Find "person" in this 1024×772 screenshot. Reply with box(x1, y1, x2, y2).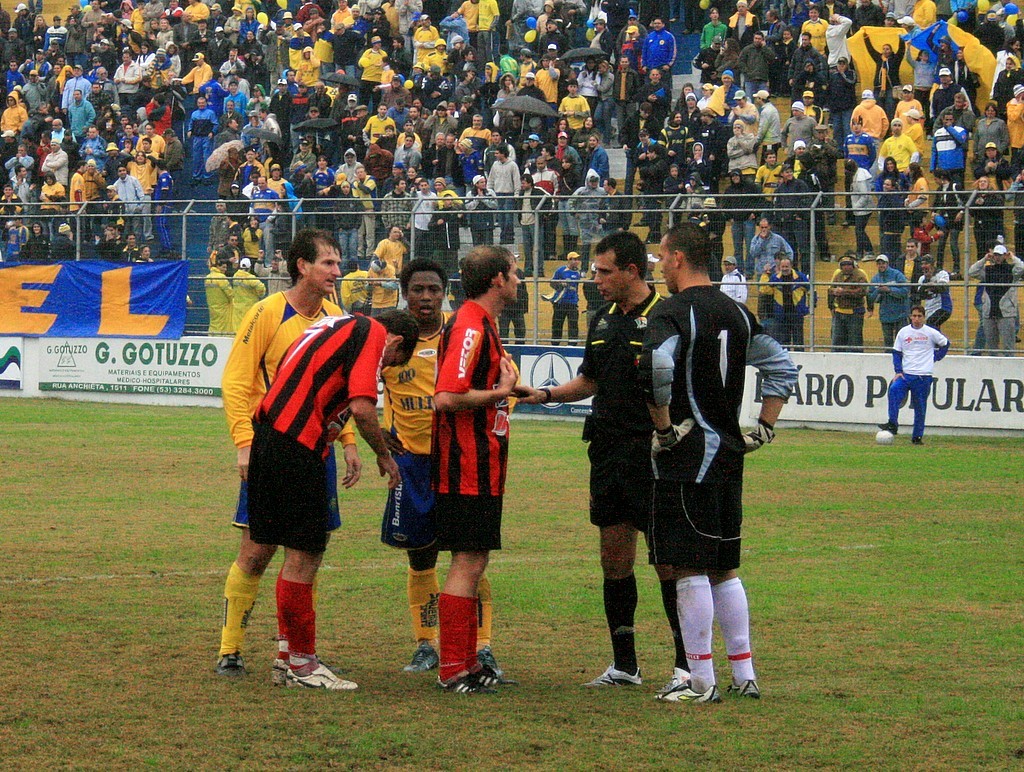
box(508, 221, 663, 689).
